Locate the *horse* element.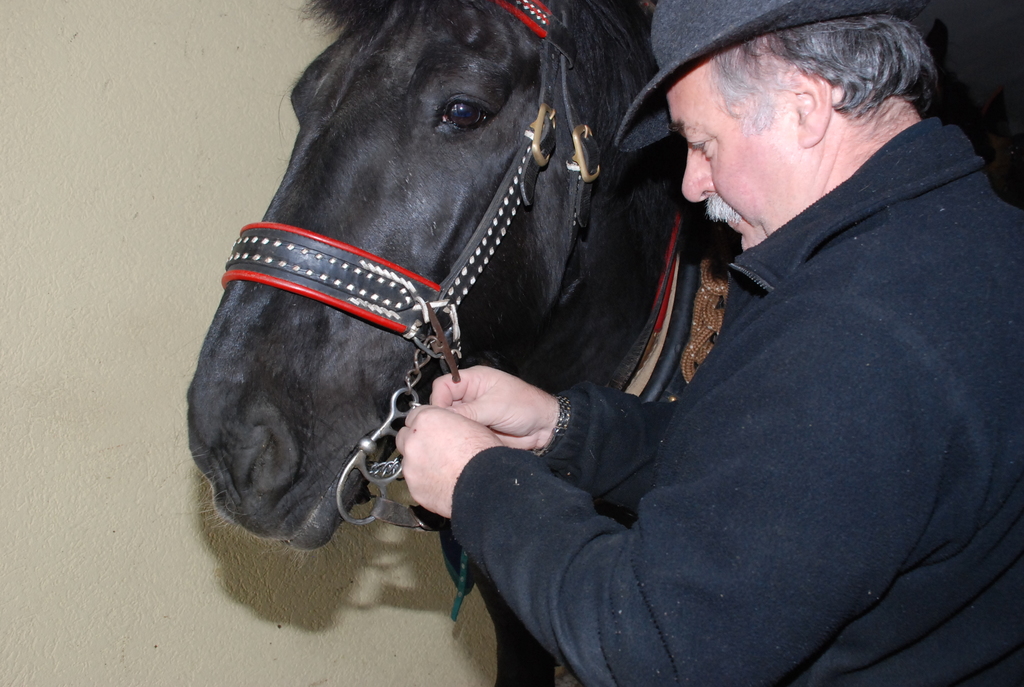
Element bbox: (x1=186, y1=0, x2=1023, y2=686).
